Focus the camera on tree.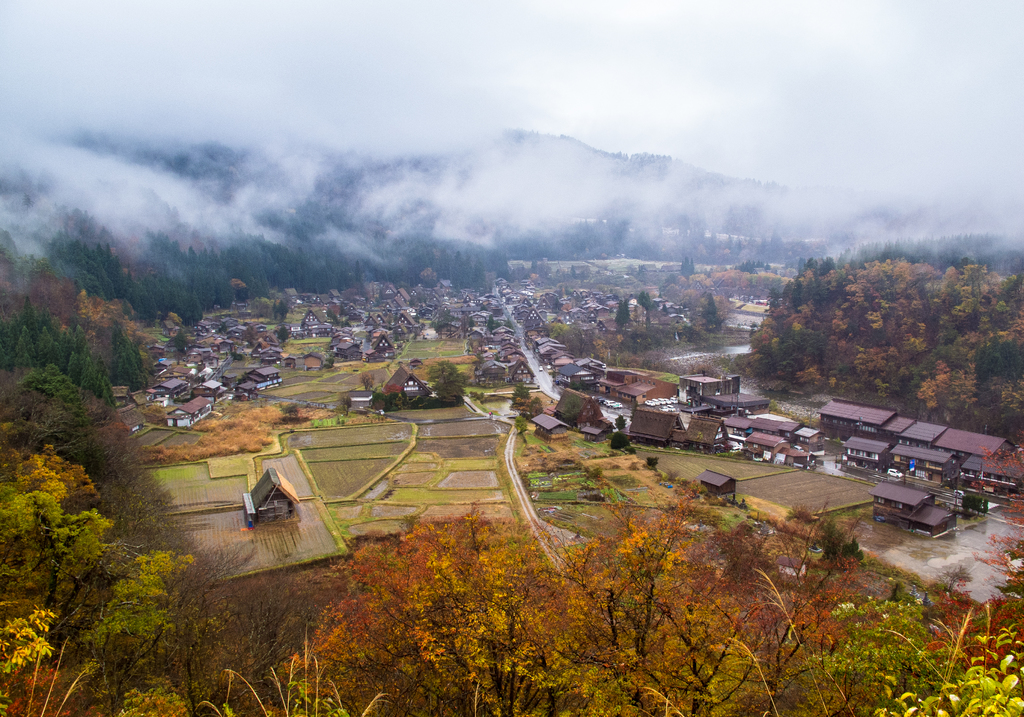
Focus region: box=[681, 254, 697, 280].
